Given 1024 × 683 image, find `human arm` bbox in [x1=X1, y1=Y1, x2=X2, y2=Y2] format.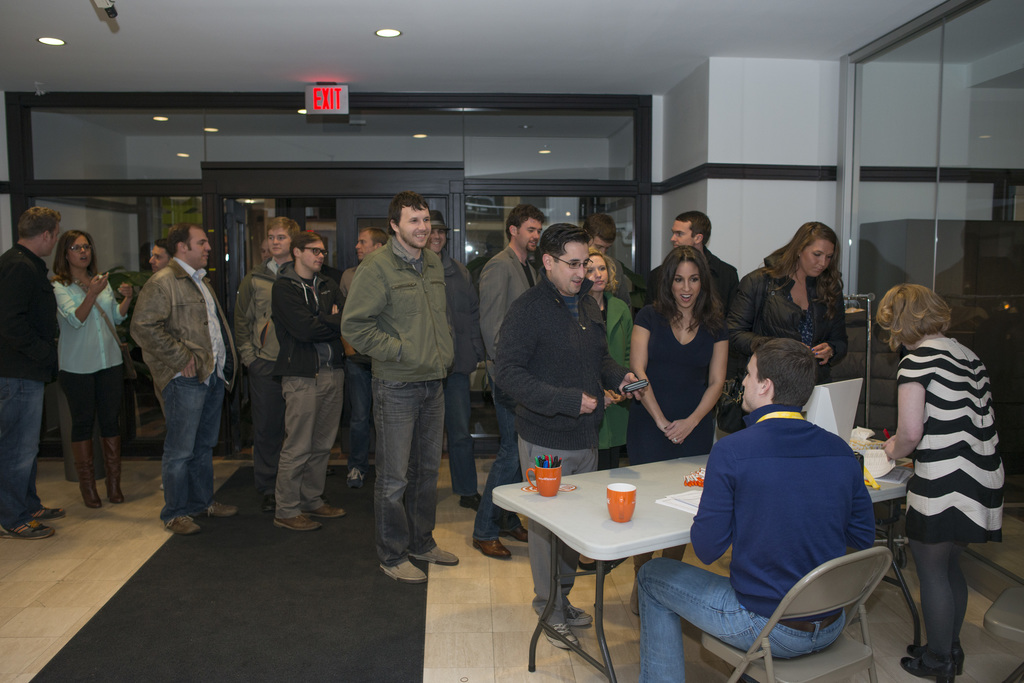
[x1=593, y1=351, x2=641, y2=404].
